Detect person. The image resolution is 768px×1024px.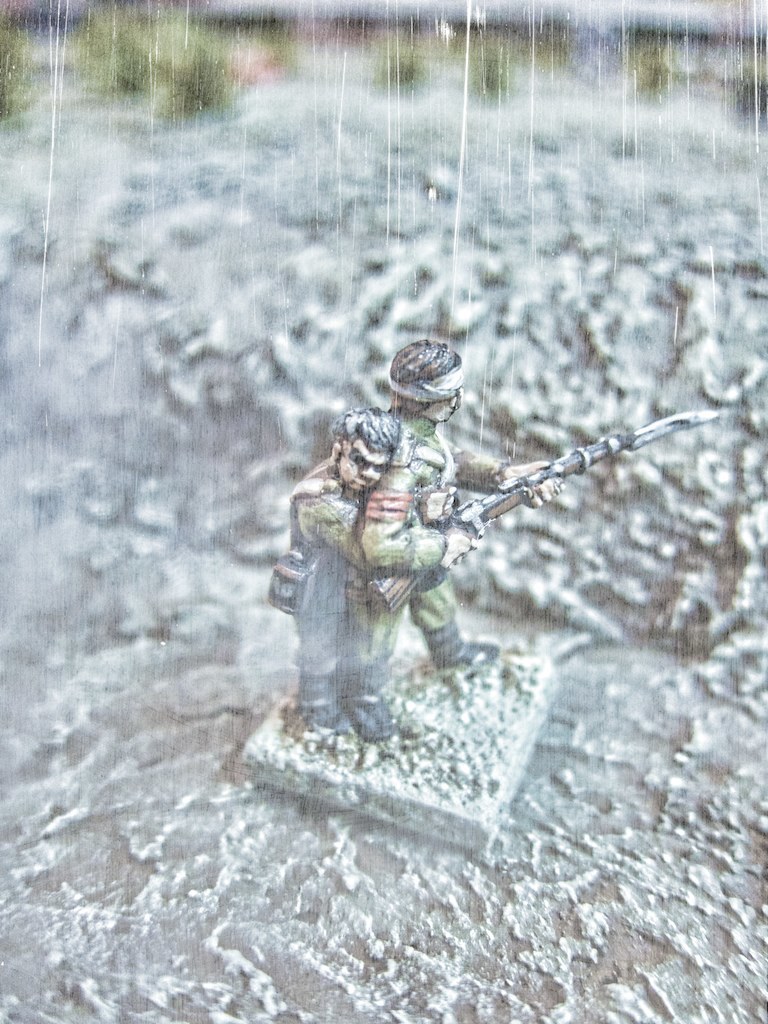
<bbox>352, 335, 565, 727</bbox>.
